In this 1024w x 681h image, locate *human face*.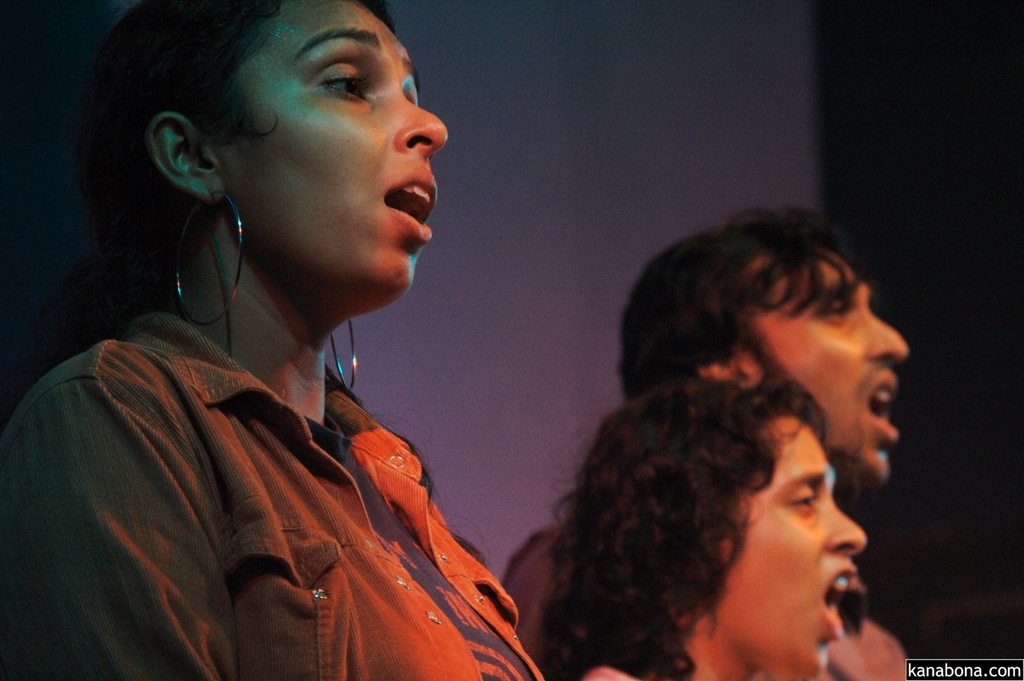
Bounding box: left=712, top=415, right=864, bottom=678.
